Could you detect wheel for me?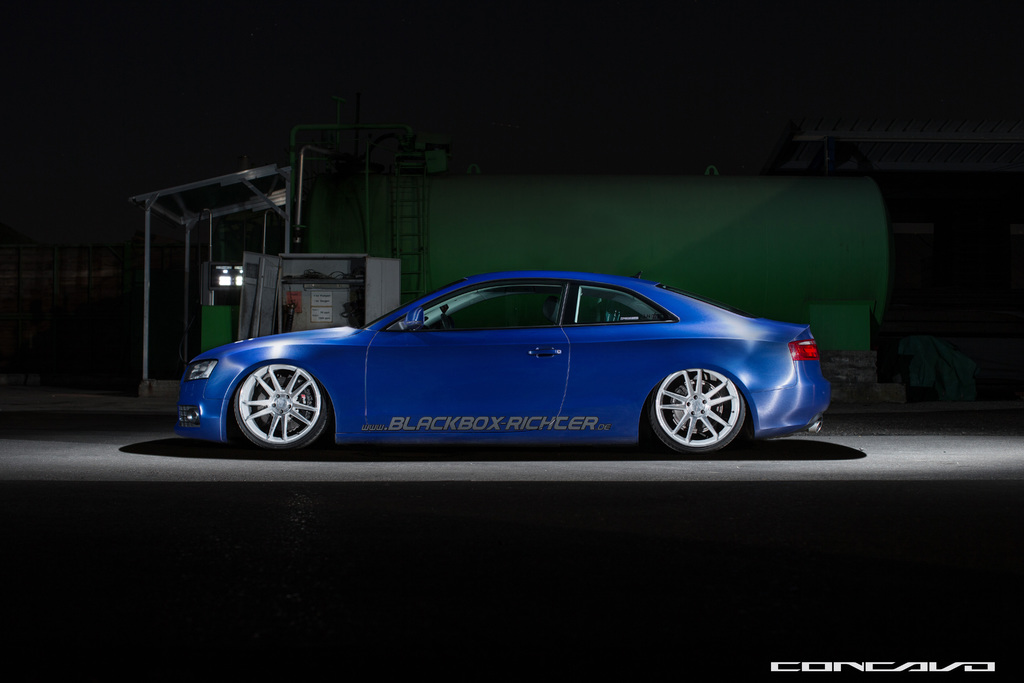
Detection result: x1=225, y1=359, x2=325, y2=444.
